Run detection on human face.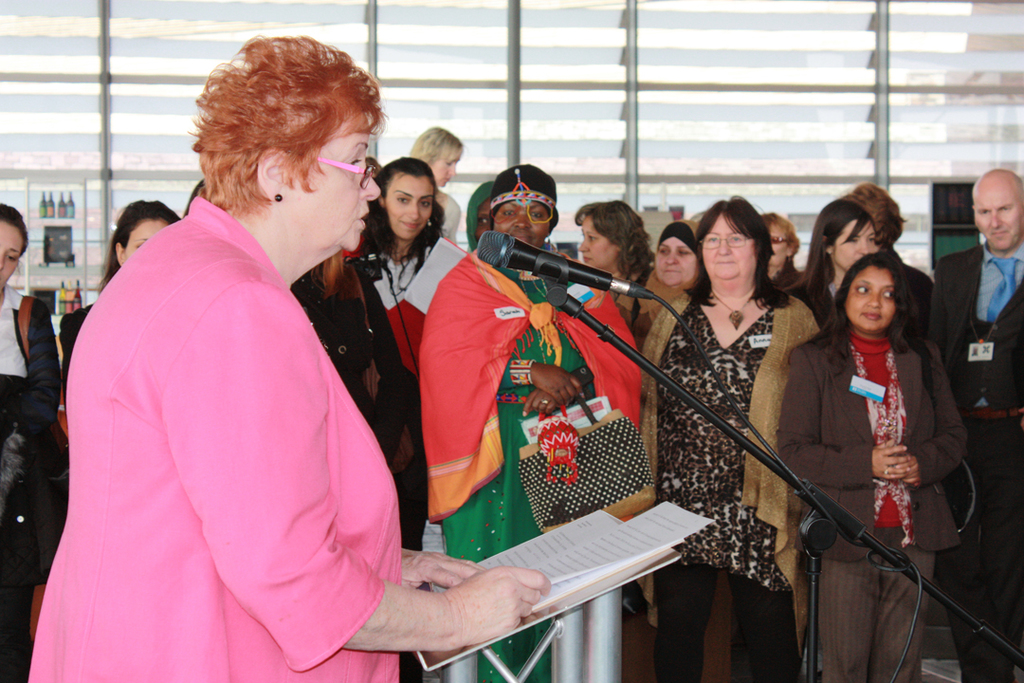
Result: 437/154/458/179.
